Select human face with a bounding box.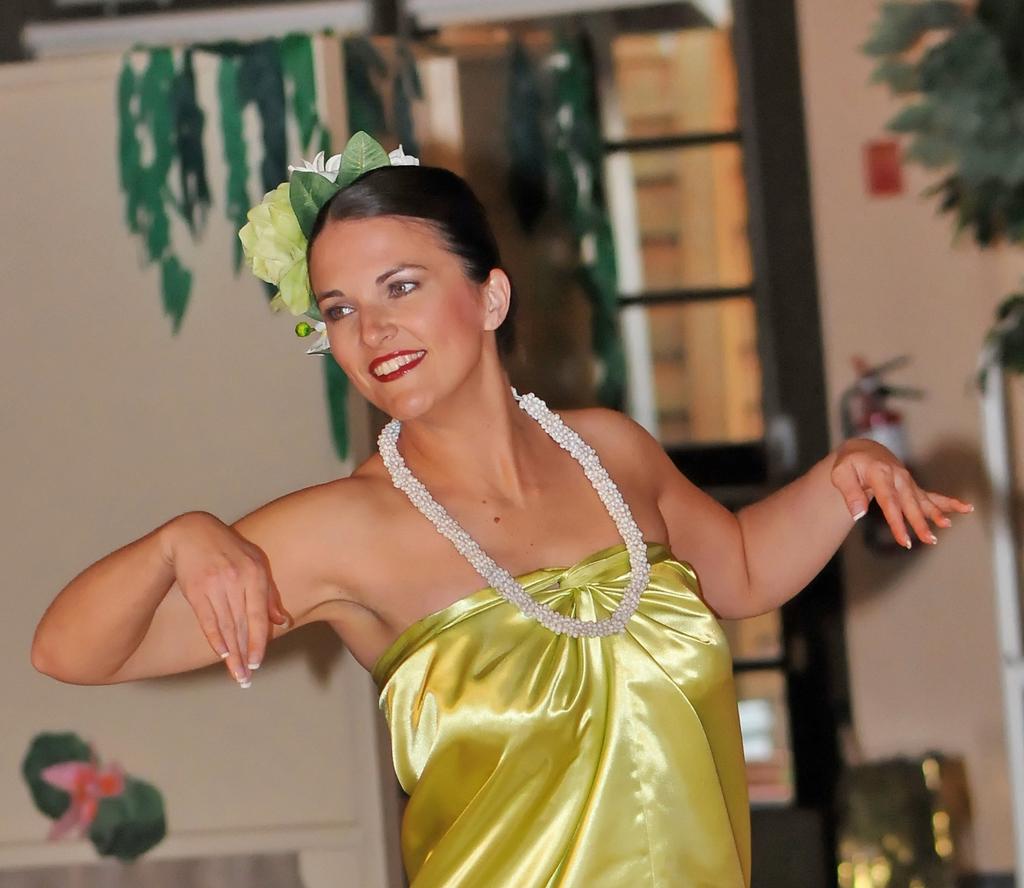
[x1=307, y1=212, x2=487, y2=421].
